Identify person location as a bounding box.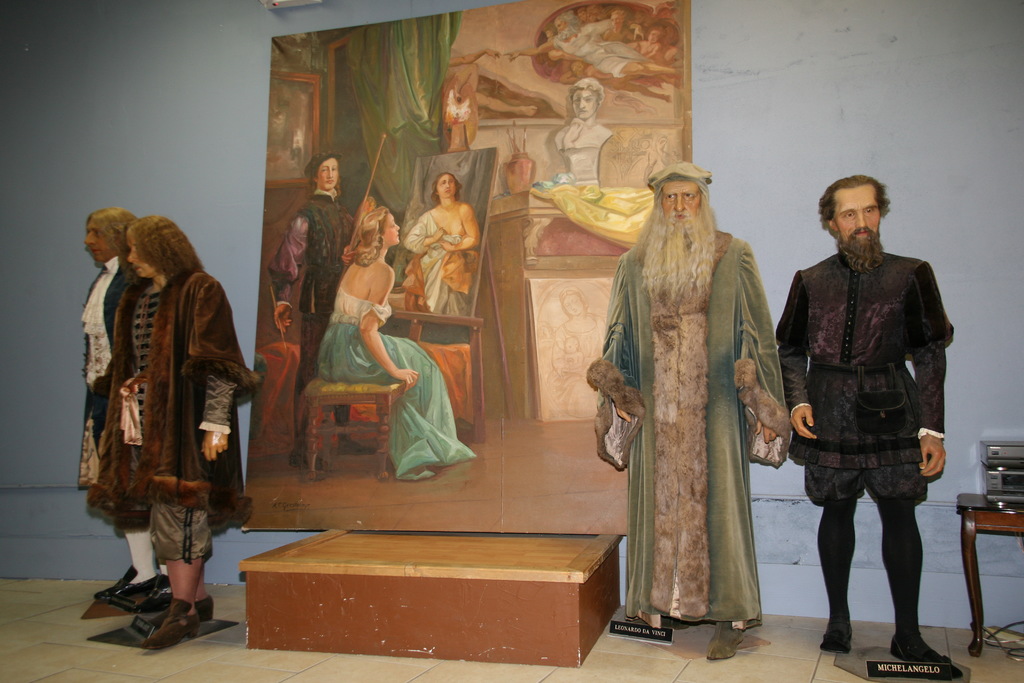
(404,172,486,319).
